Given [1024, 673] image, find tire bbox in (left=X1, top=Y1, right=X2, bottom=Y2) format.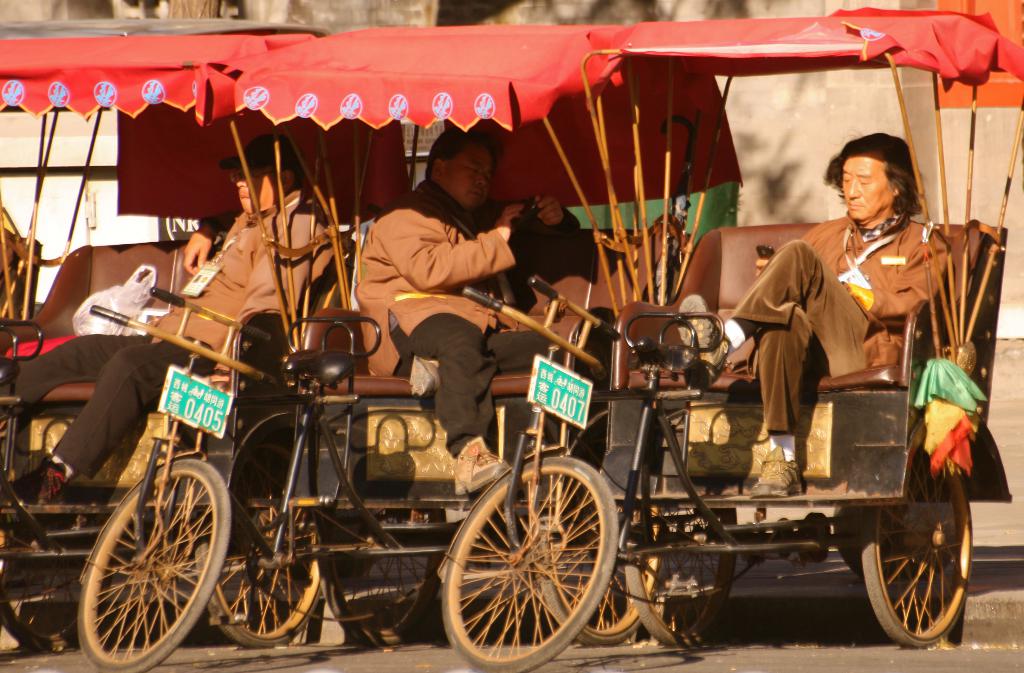
(left=624, top=505, right=740, bottom=651).
